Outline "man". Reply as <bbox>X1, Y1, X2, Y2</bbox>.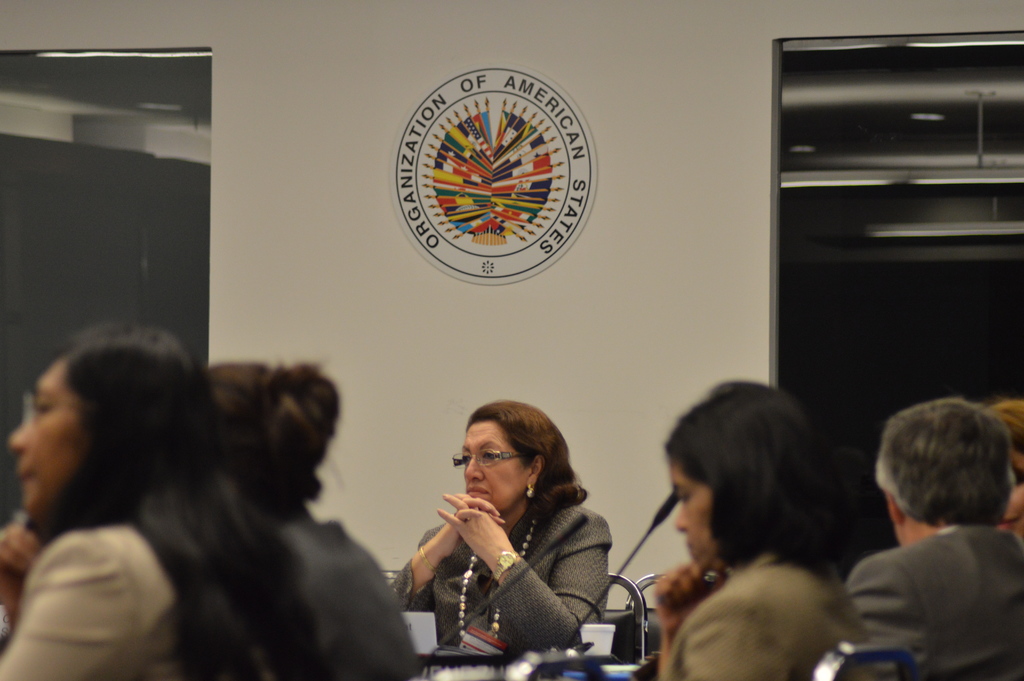
<bbox>839, 411, 1023, 673</bbox>.
